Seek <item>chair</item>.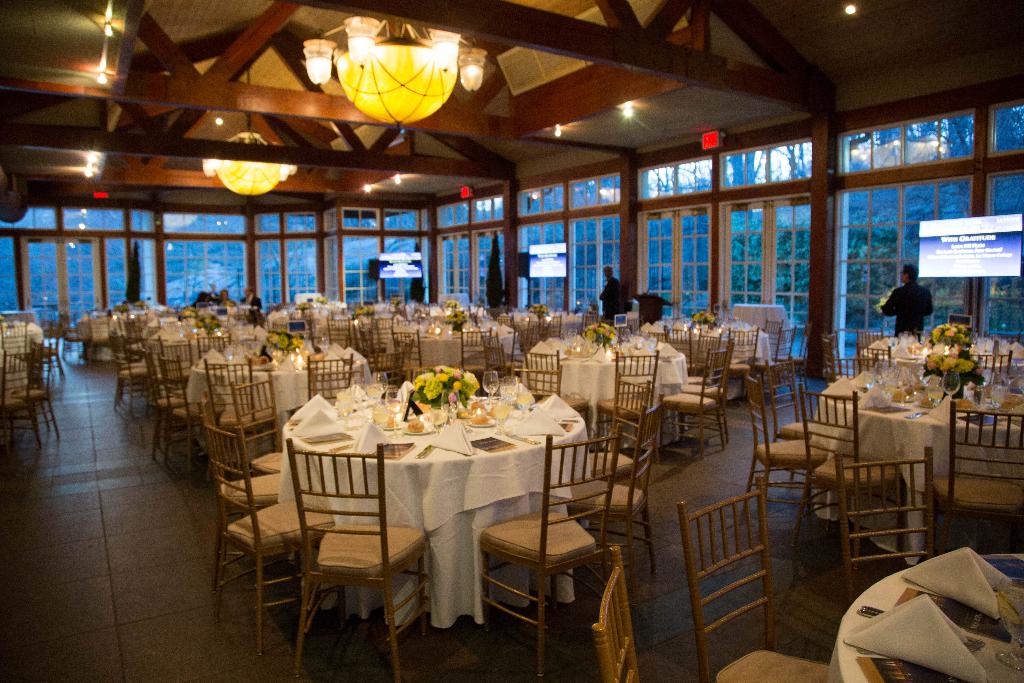
select_region(574, 414, 655, 580).
